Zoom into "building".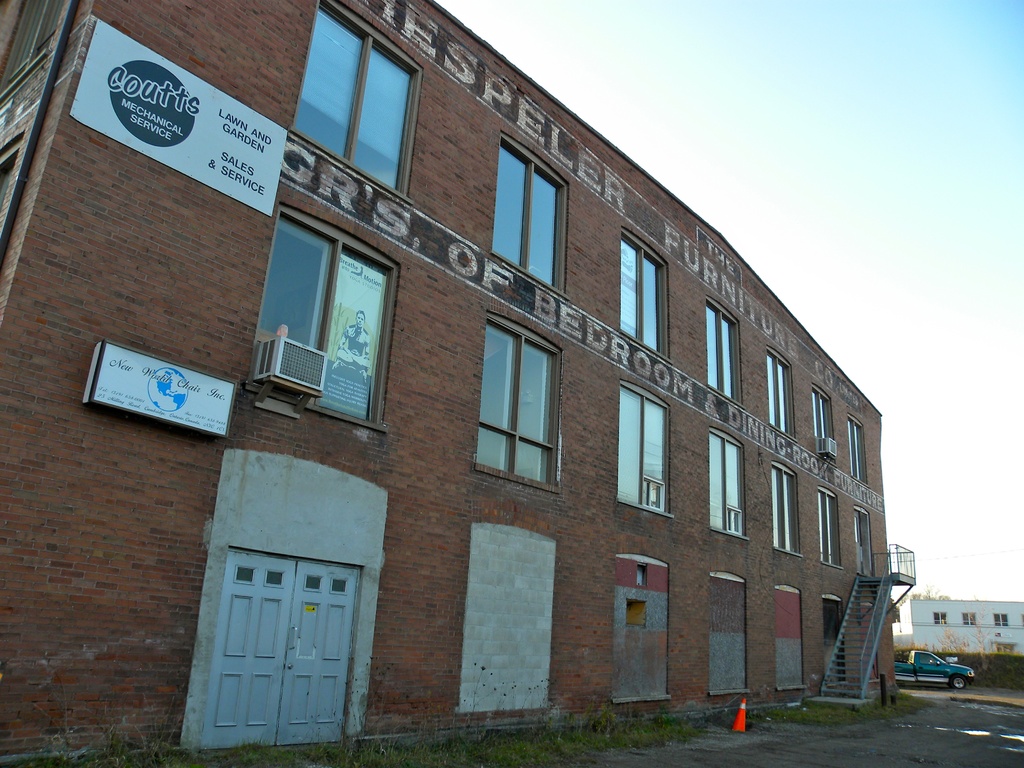
Zoom target: (x1=910, y1=598, x2=1023, y2=654).
